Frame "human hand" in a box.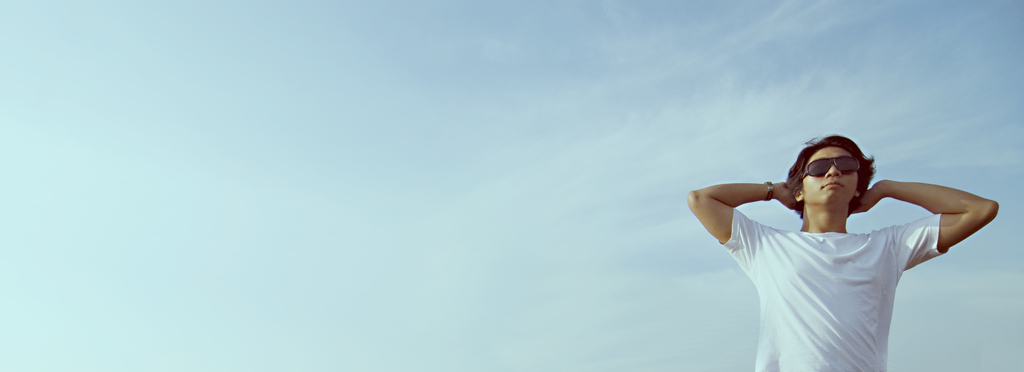
852, 180, 887, 212.
